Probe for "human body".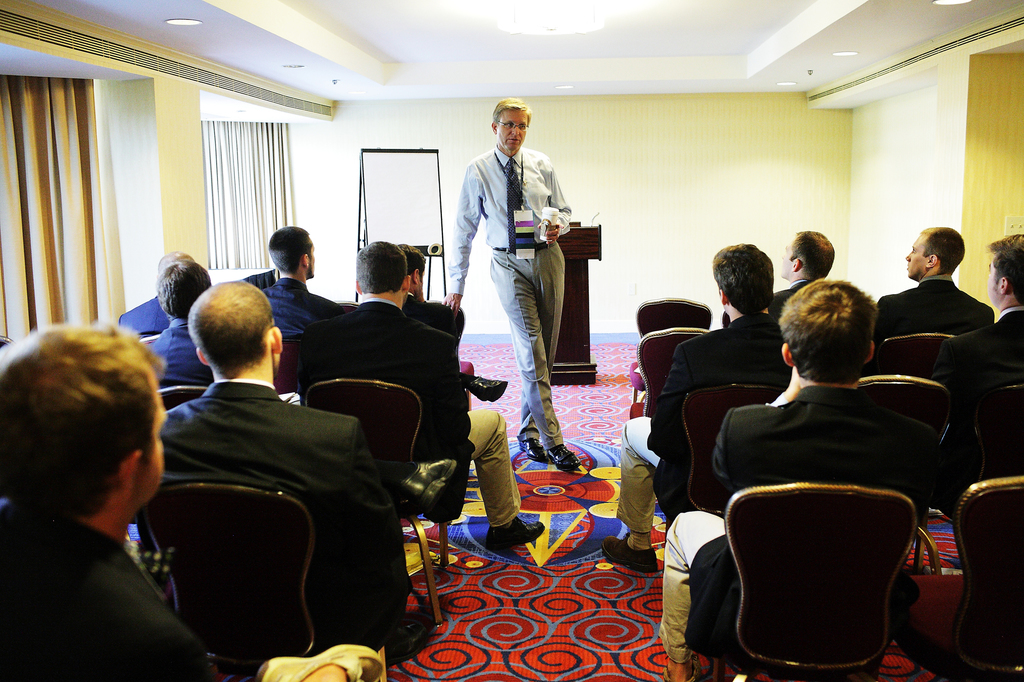
Probe result: region(657, 280, 931, 681).
